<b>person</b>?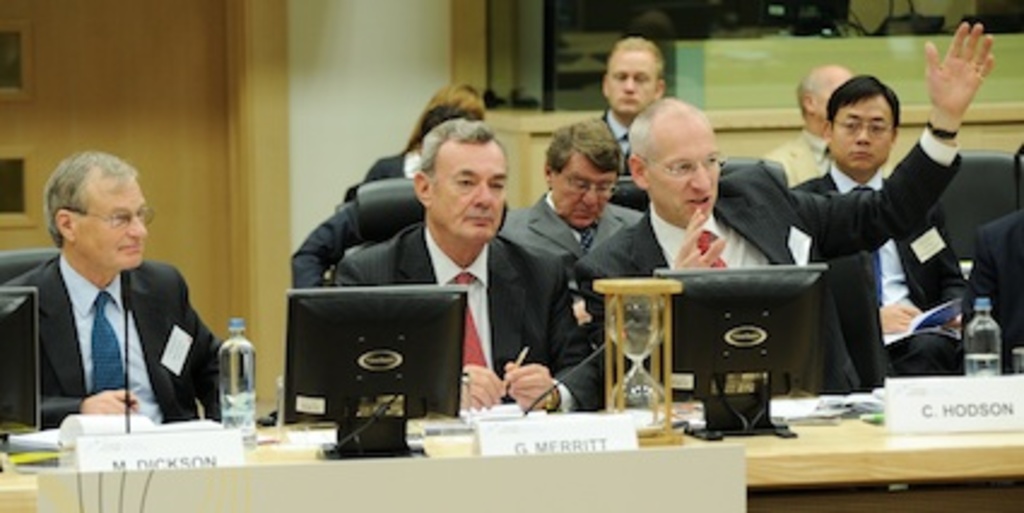
pyautogui.locateOnScreen(330, 116, 588, 407)
